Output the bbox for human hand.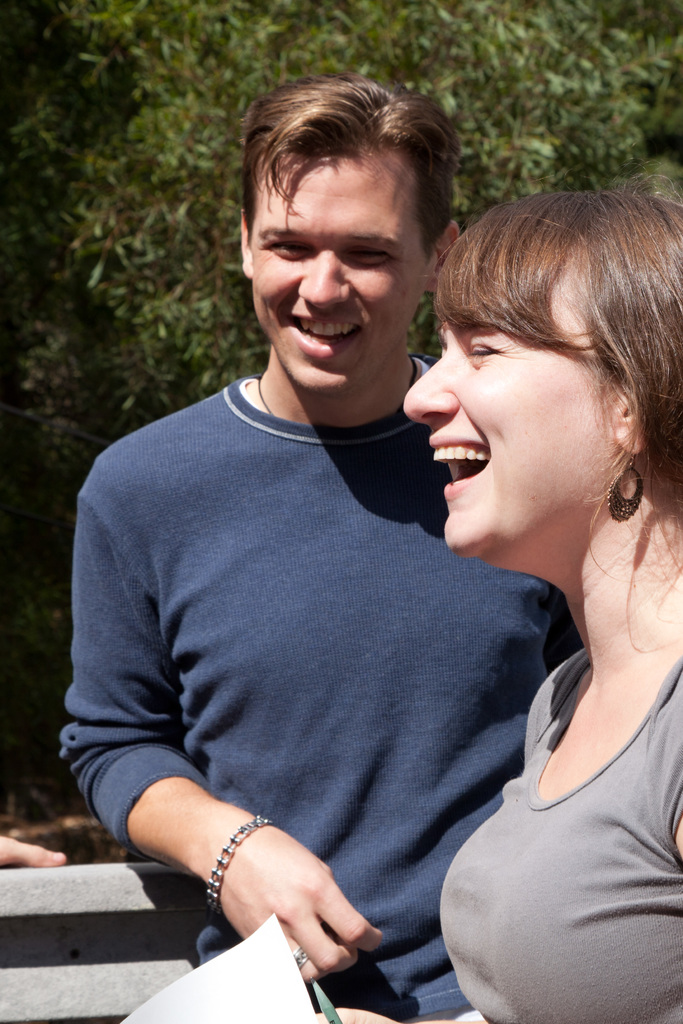
region(0, 834, 69, 872).
